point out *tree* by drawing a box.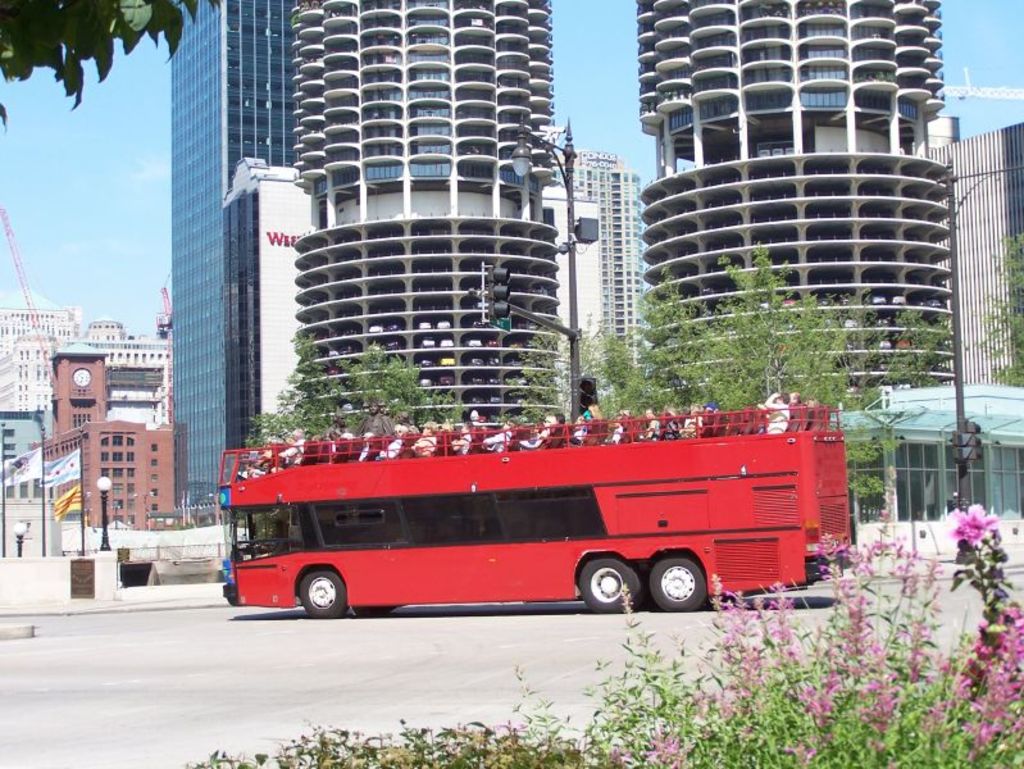
left=0, top=0, right=222, bottom=132.
